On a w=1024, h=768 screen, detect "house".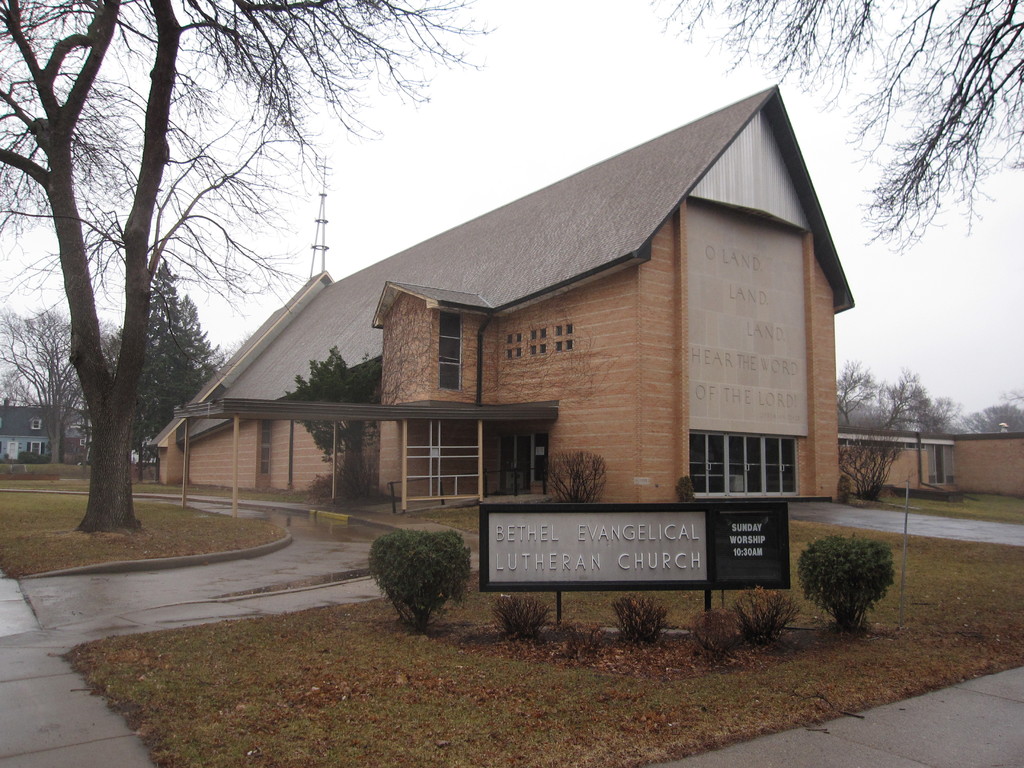
l=0, t=397, r=94, b=466.
